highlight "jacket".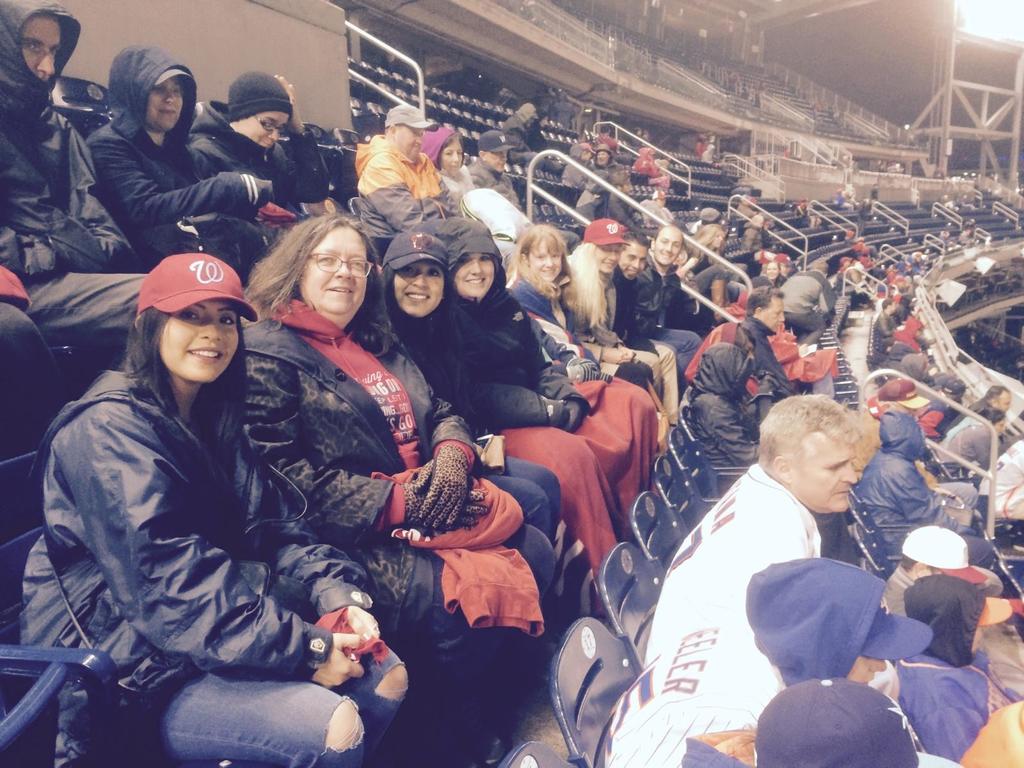
Highlighted region: 577 268 644 349.
